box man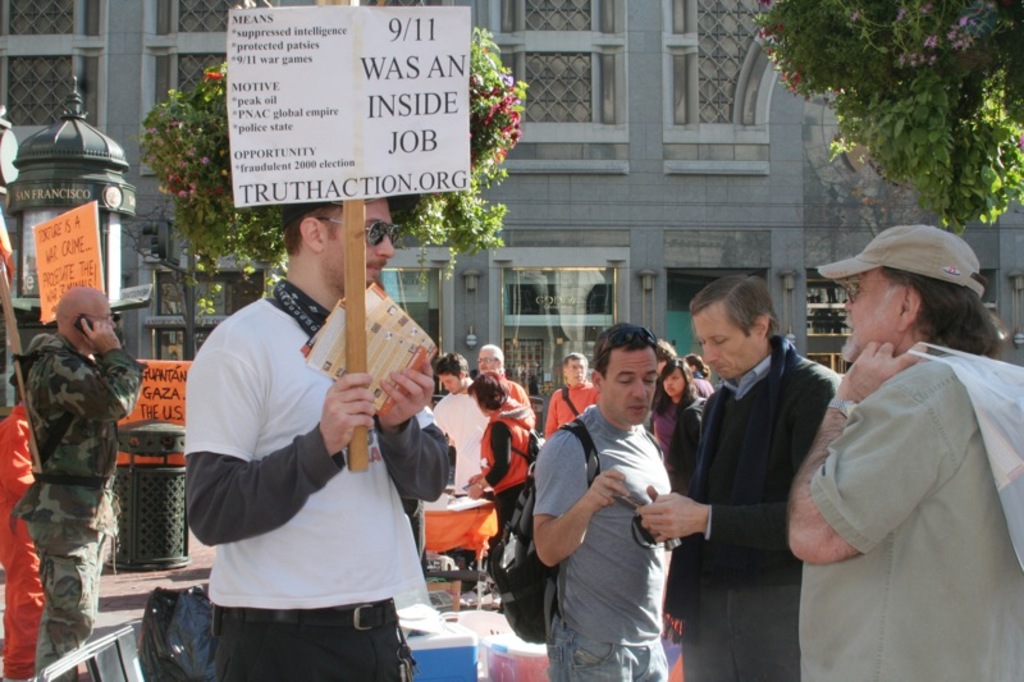
crop(518, 317, 708, 676)
